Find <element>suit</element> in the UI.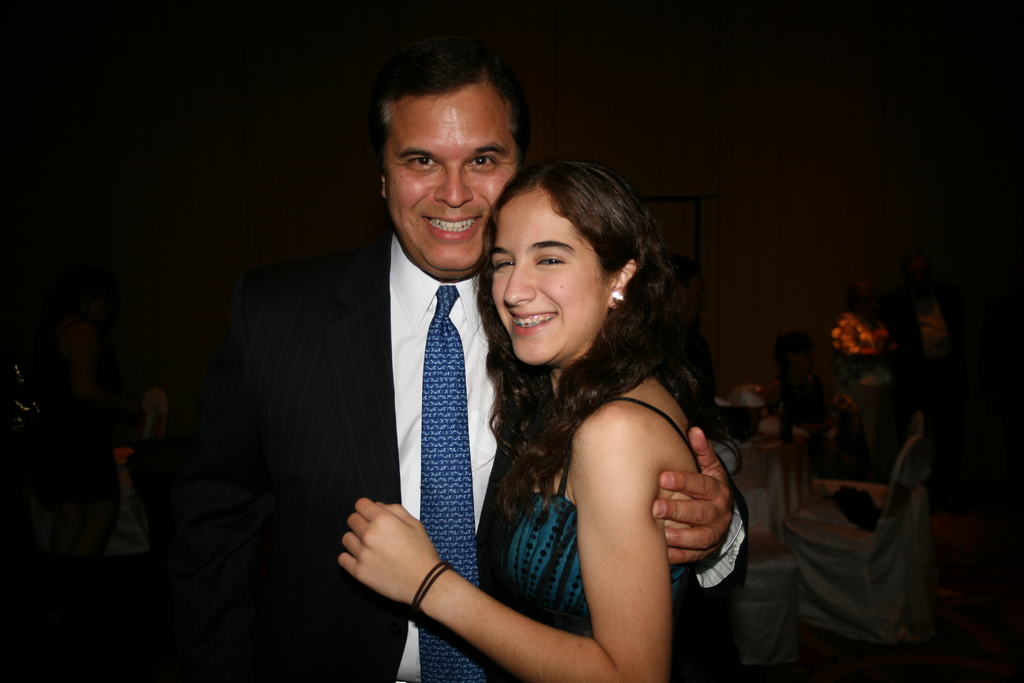
UI element at BBox(129, 232, 748, 682).
